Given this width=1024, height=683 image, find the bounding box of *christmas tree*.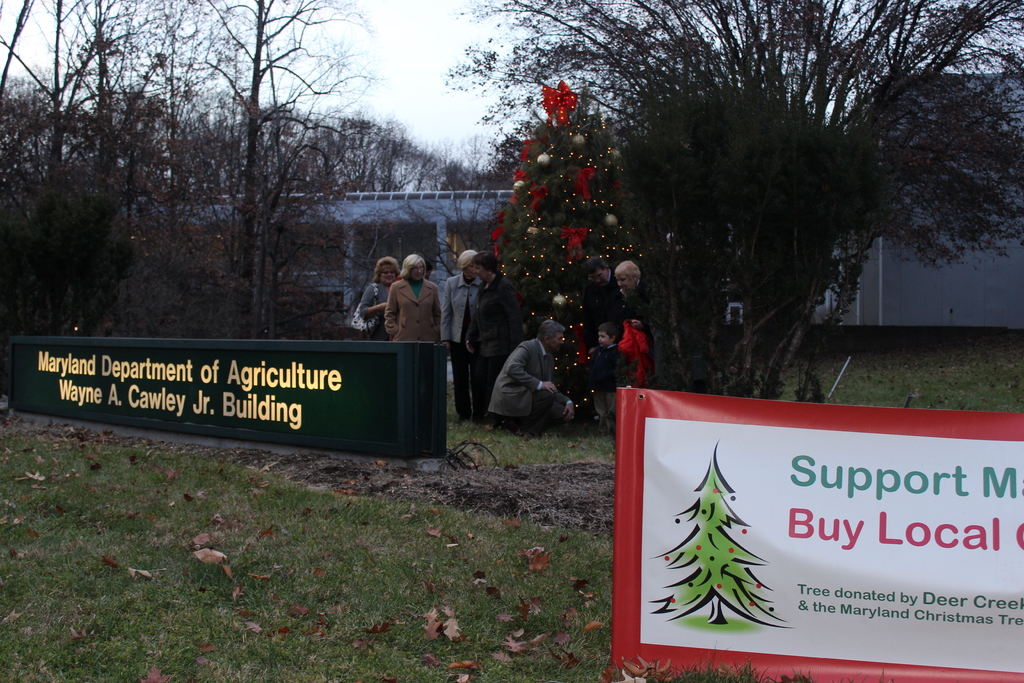
left=495, top=81, right=666, bottom=436.
